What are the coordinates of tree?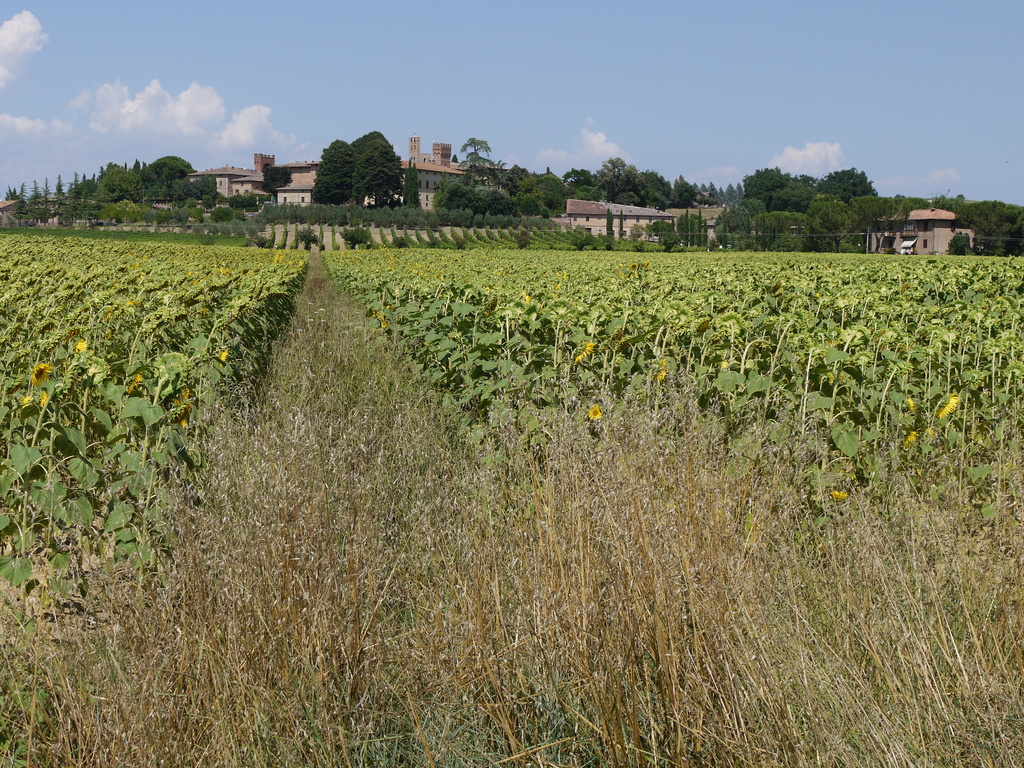
bbox(675, 206, 693, 246).
